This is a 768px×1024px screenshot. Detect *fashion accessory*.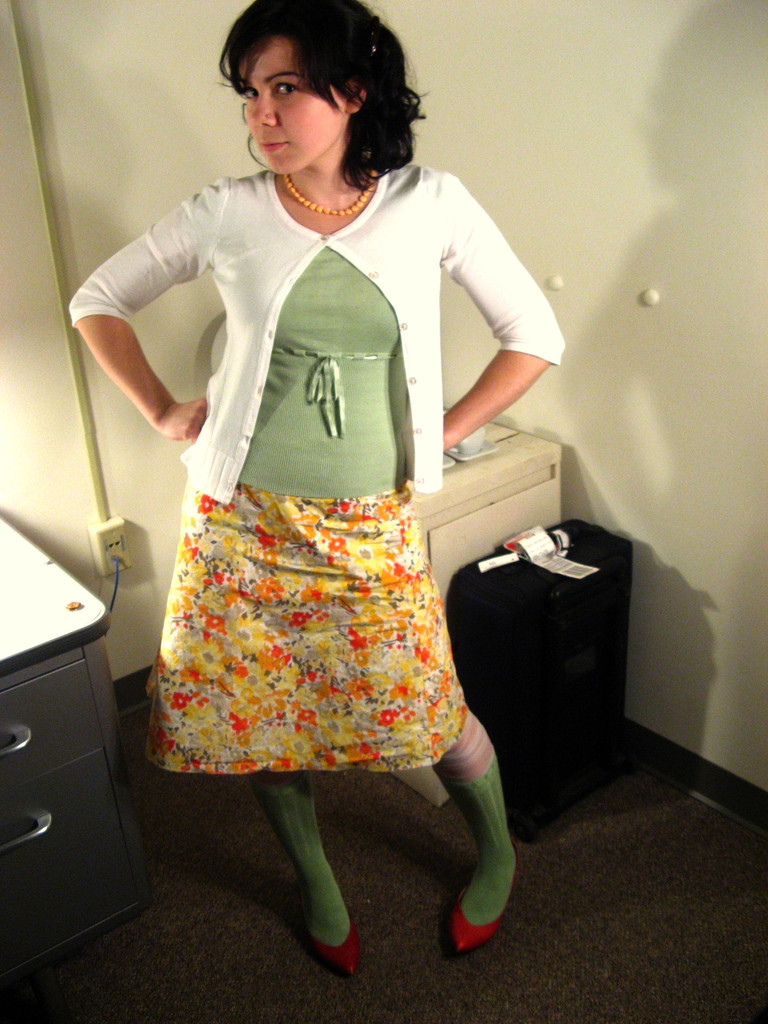
x1=367, y1=13, x2=378, y2=59.
